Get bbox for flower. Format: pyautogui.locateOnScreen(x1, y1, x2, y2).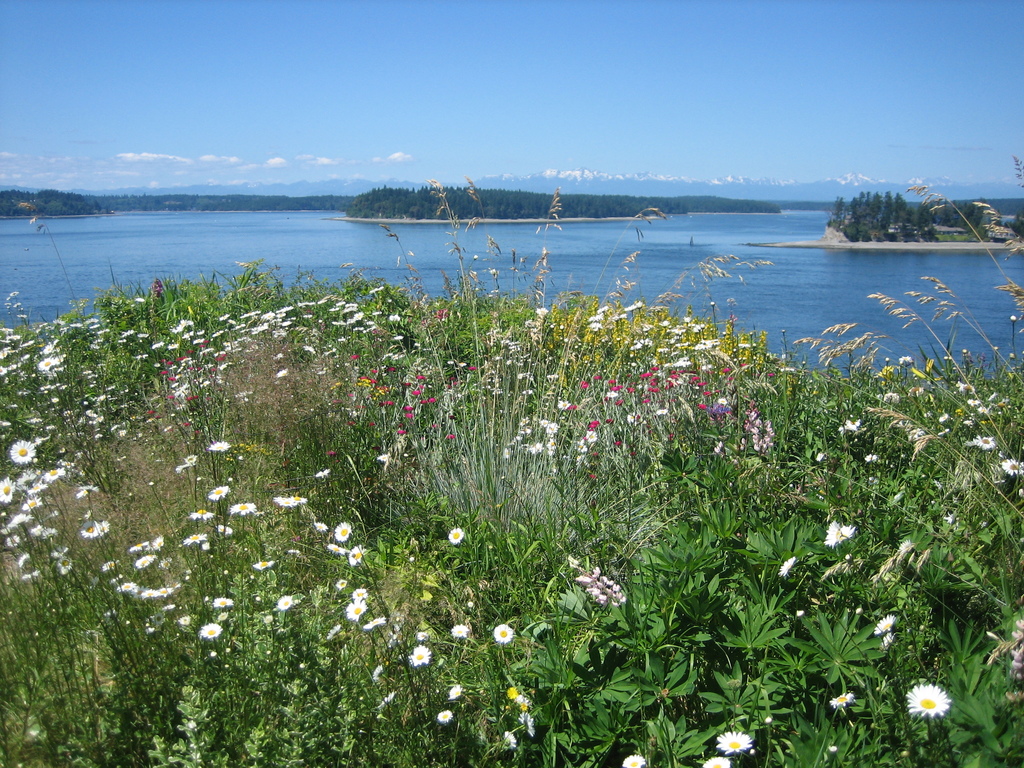
pyautogui.locateOnScreen(508, 687, 516, 700).
